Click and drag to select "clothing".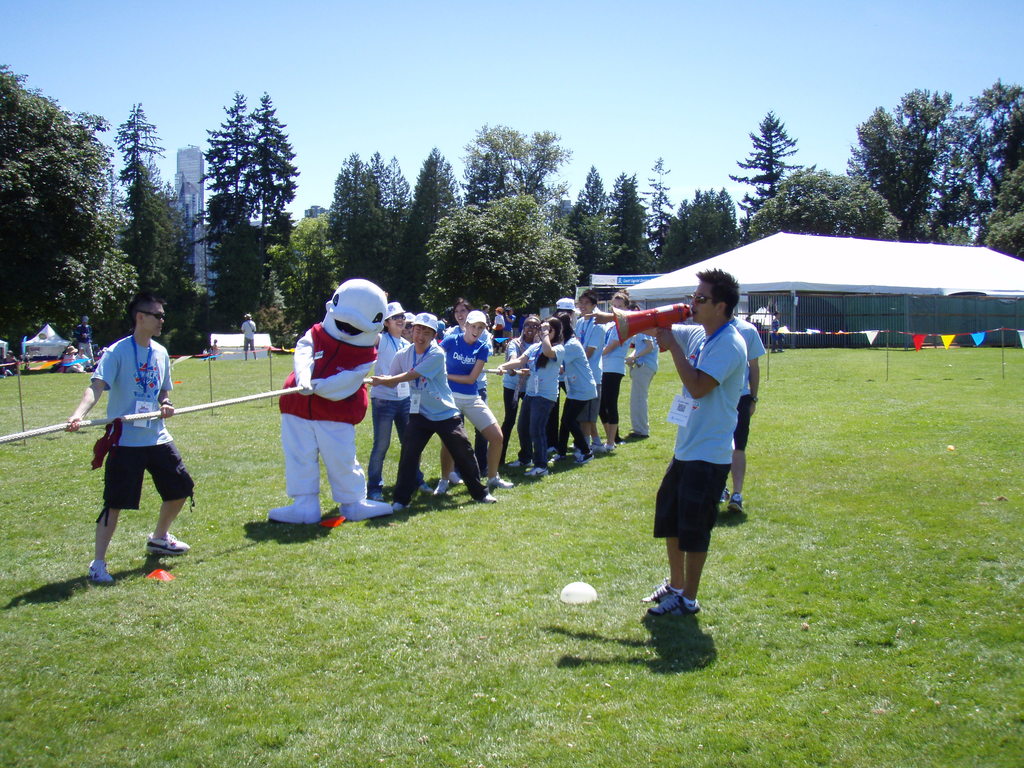
Selection: crop(519, 335, 555, 454).
